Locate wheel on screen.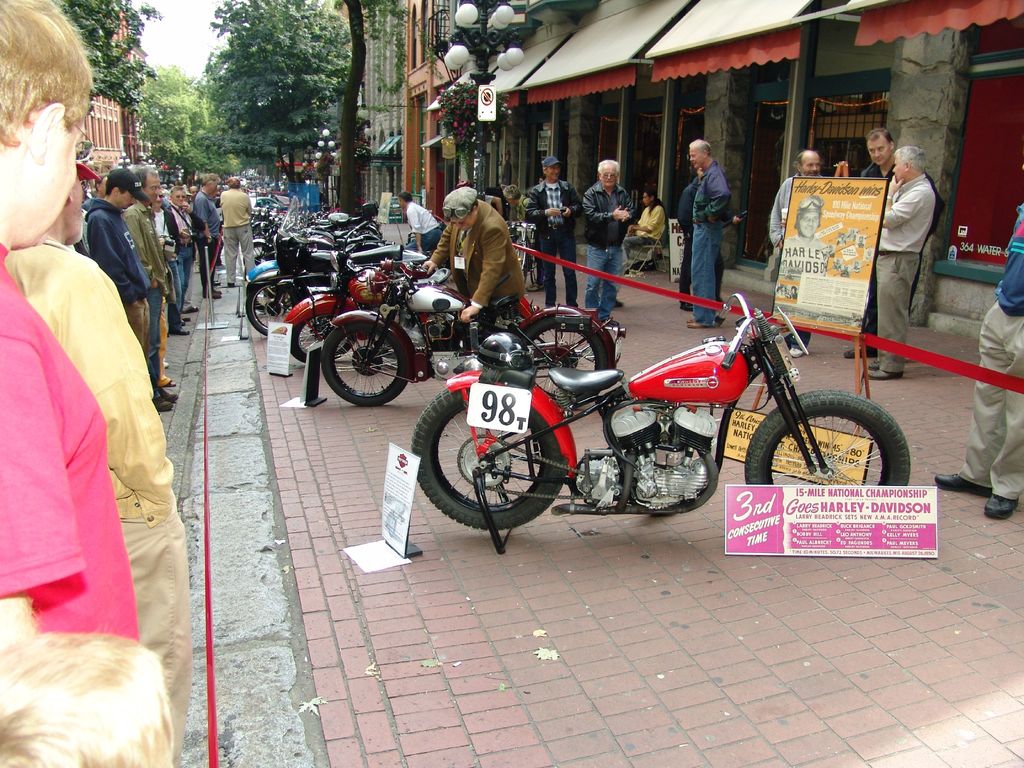
On screen at 513/243/525/288.
